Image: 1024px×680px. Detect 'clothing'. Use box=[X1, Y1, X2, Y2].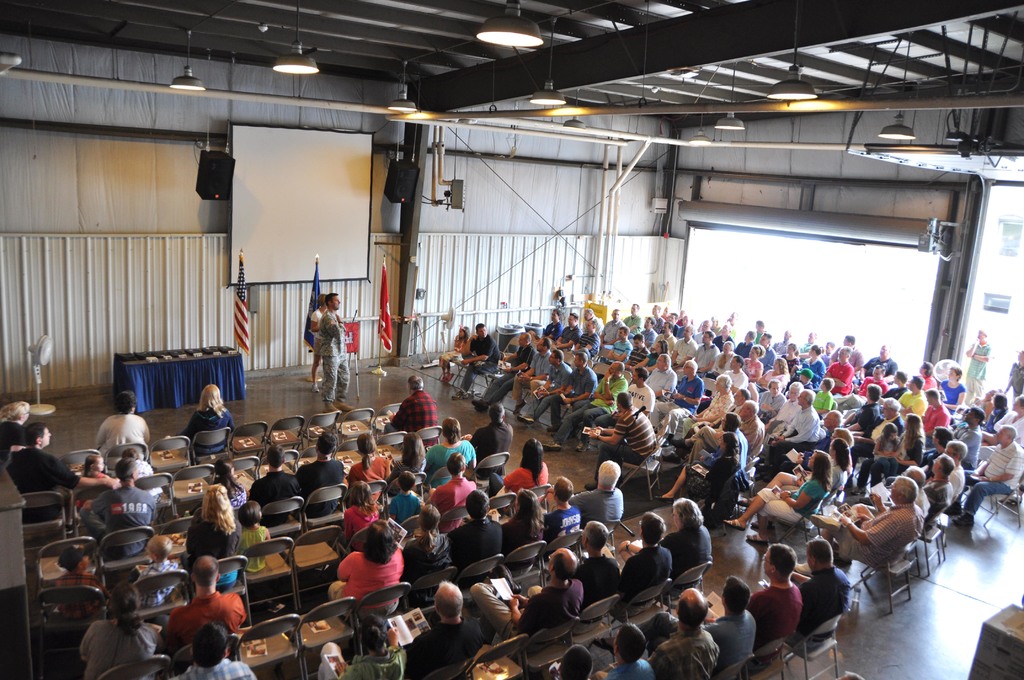
box=[767, 400, 824, 472].
